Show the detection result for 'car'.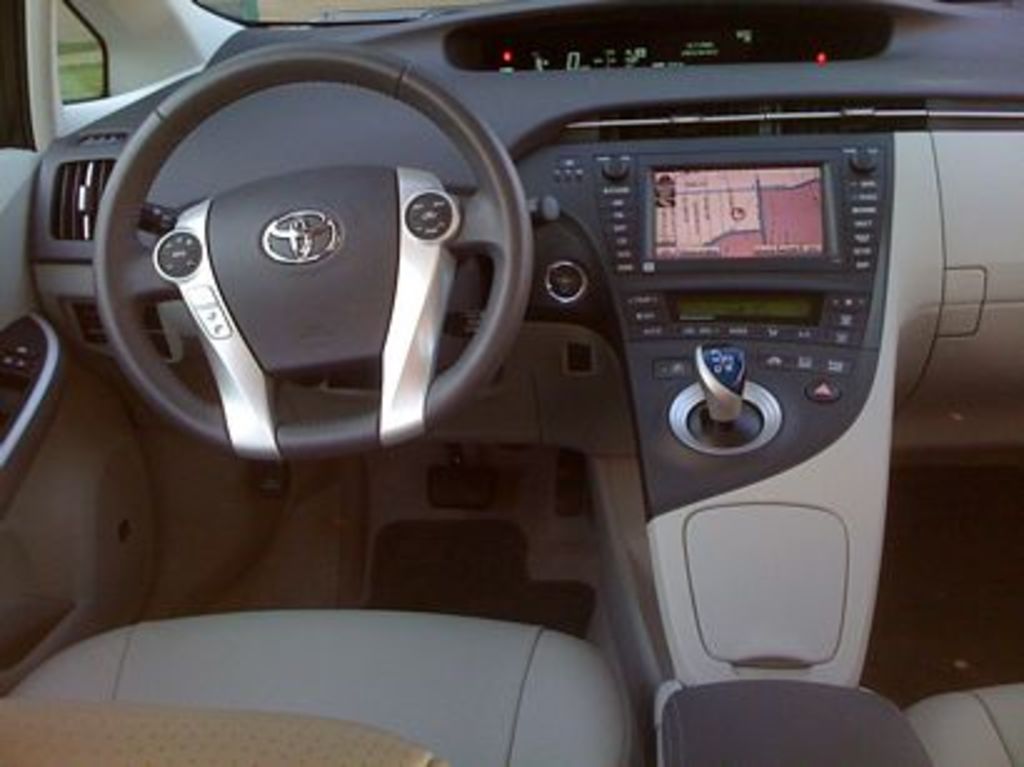
[0,0,1022,762].
